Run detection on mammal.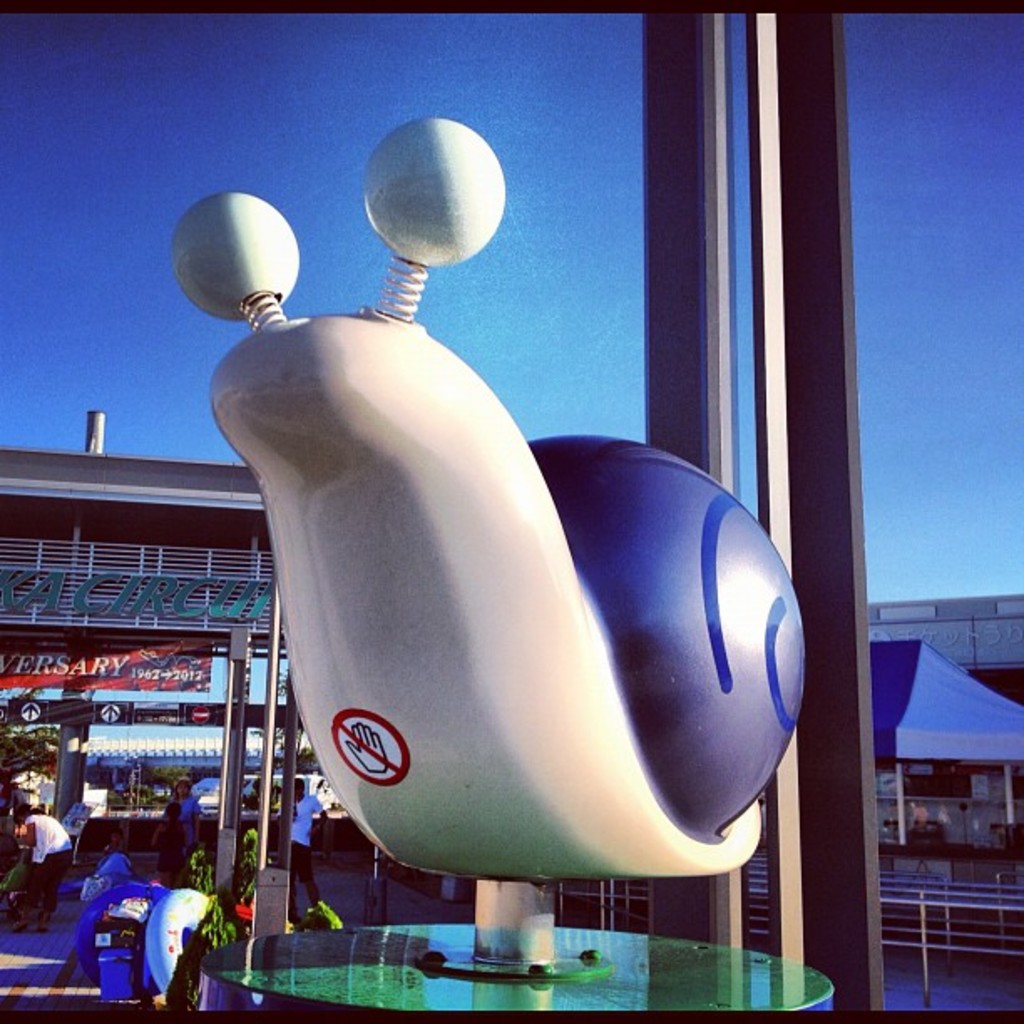
Result: (left=288, top=780, right=330, bottom=919).
